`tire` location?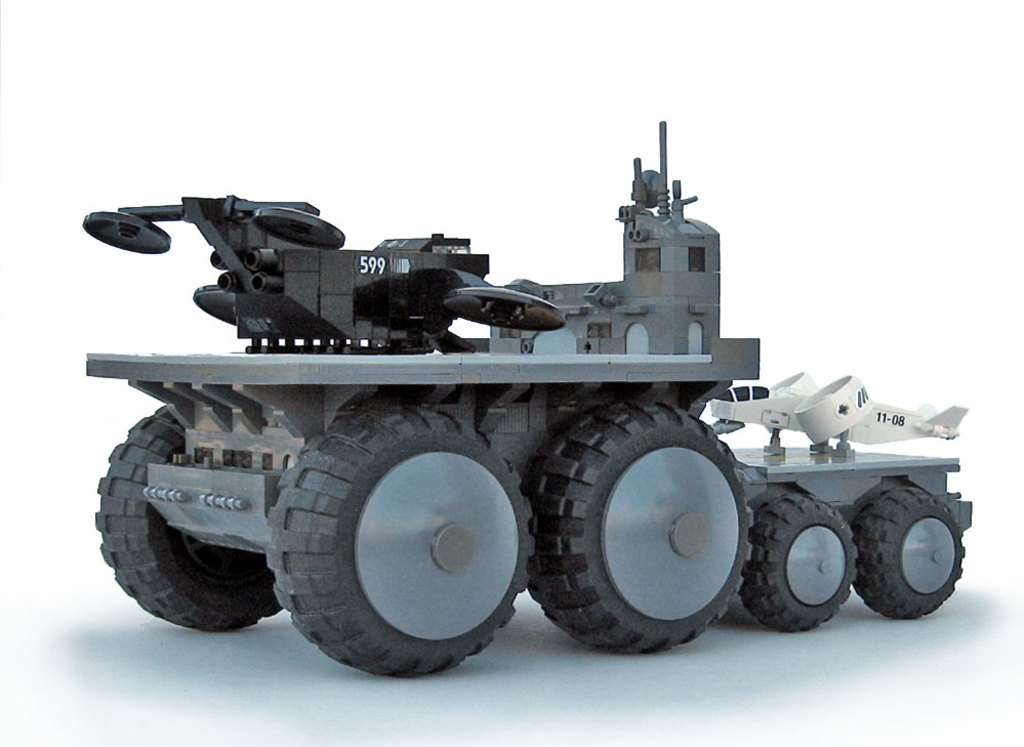
x1=742, y1=492, x2=859, y2=632
